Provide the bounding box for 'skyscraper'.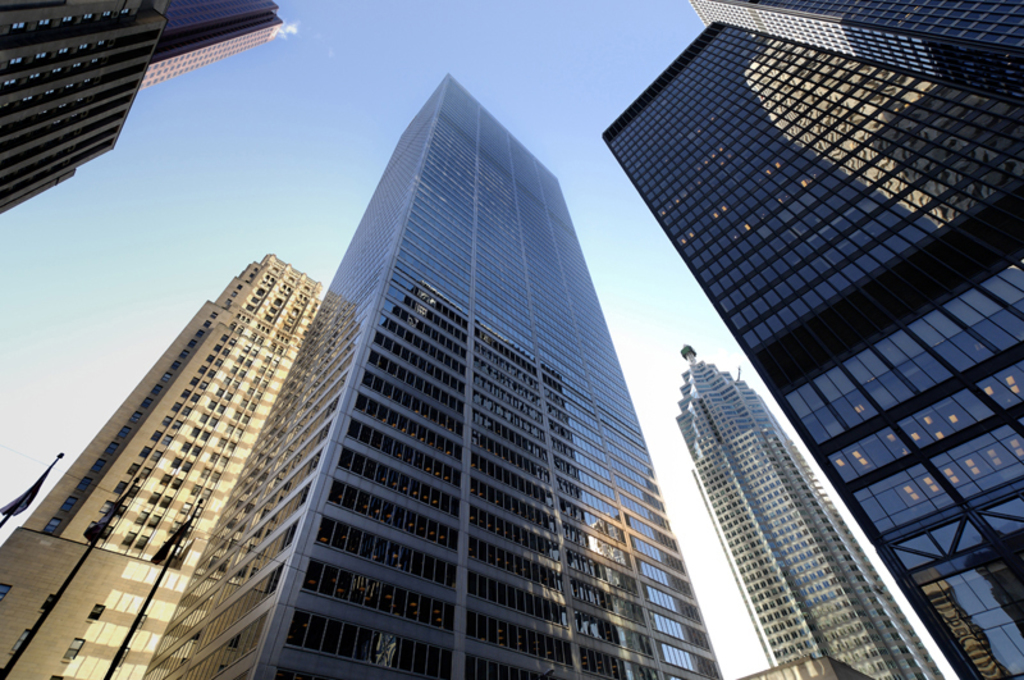
0, 0, 284, 218.
